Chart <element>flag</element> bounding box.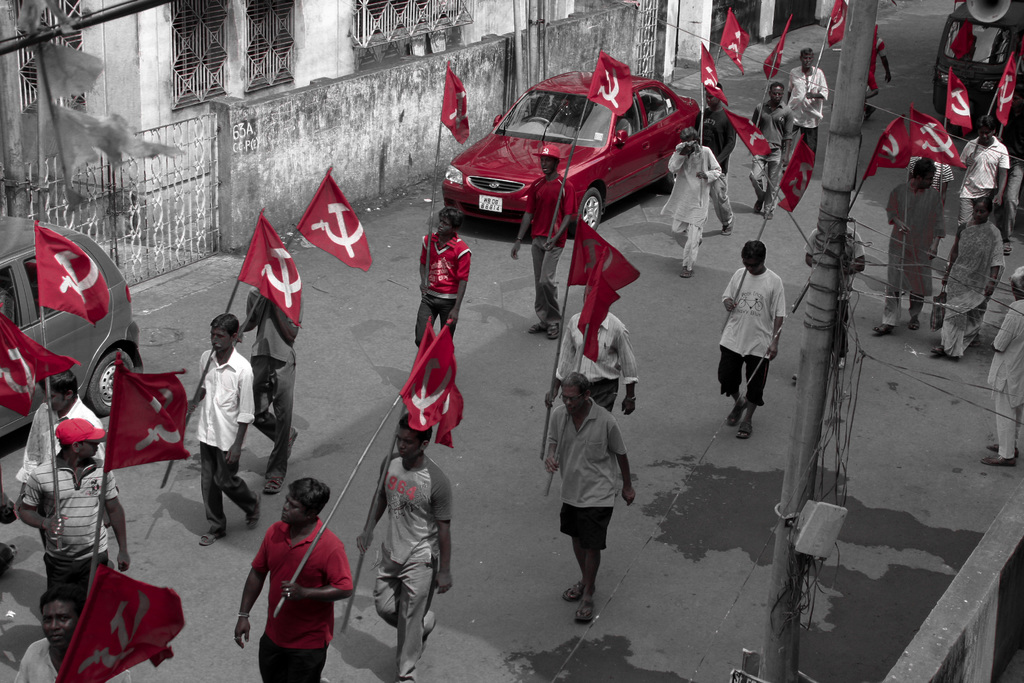
Charted: <region>108, 359, 225, 470</region>.
